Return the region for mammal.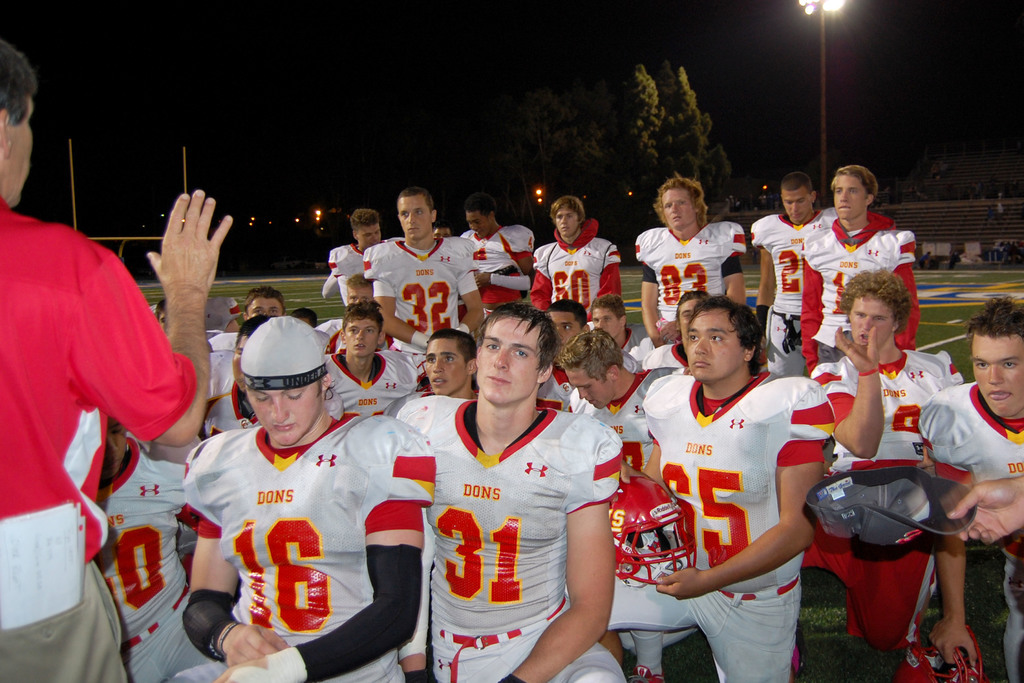
region(318, 206, 415, 305).
